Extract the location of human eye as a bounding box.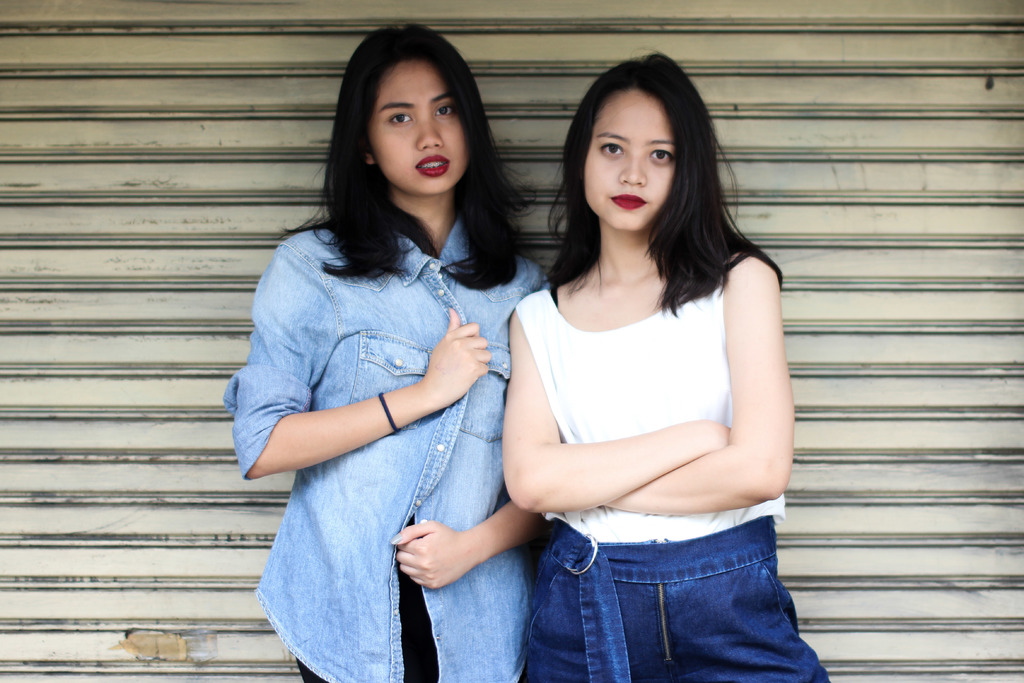
pyautogui.locateOnScreen(648, 142, 675, 165).
